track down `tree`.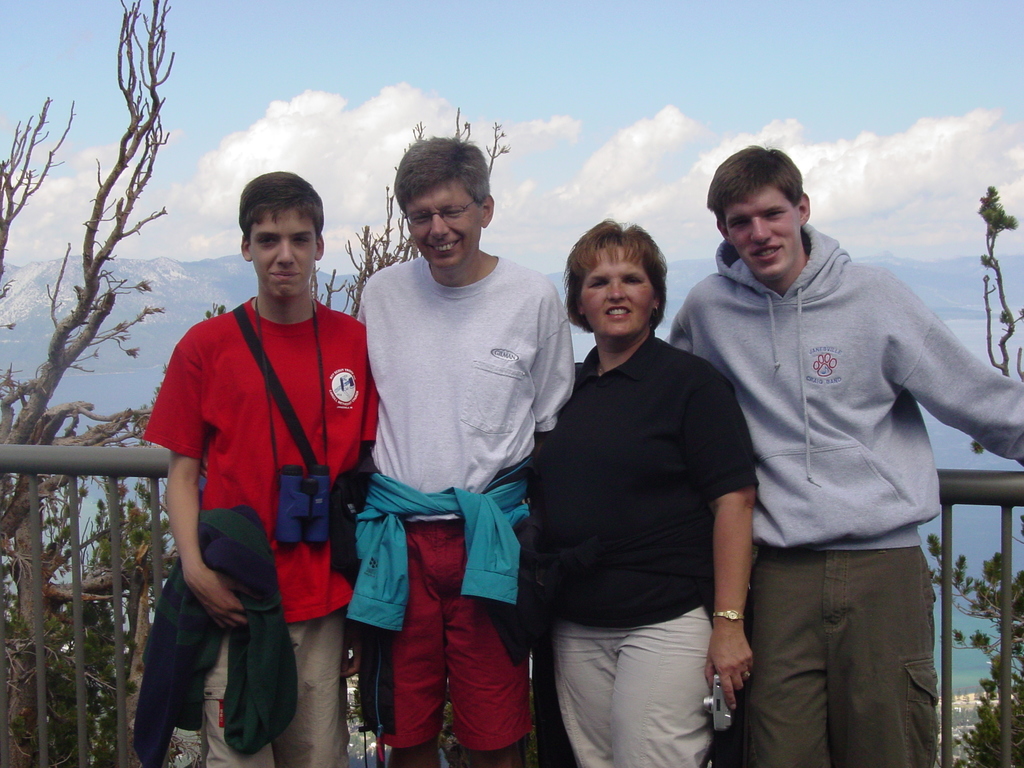
Tracked to <bbox>311, 102, 504, 326</bbox>.
